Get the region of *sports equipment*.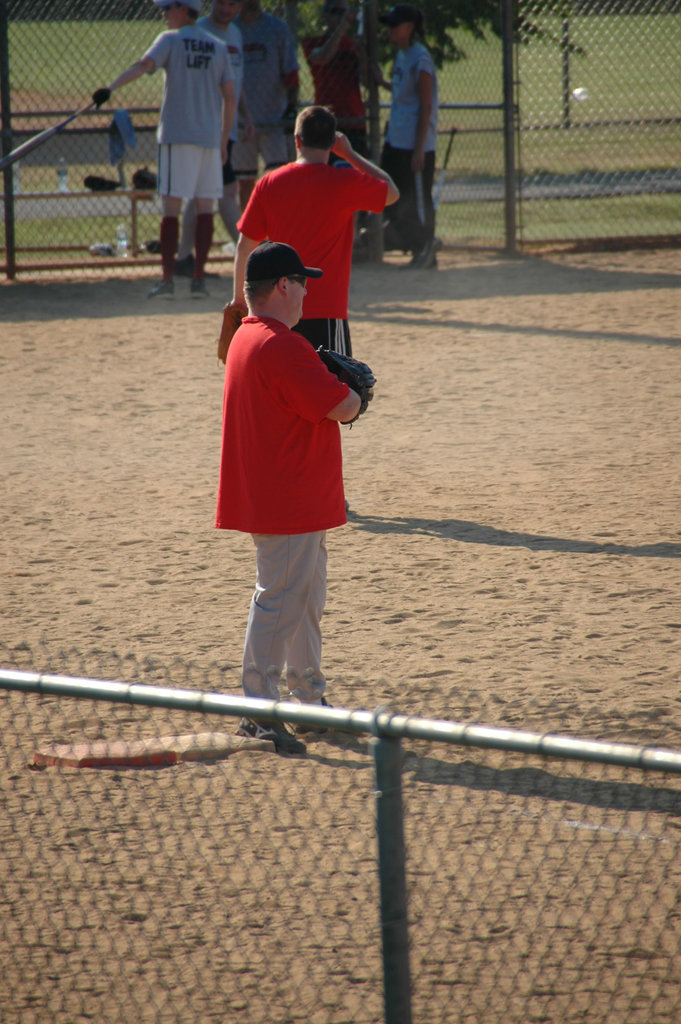
(7,104,91,166).
